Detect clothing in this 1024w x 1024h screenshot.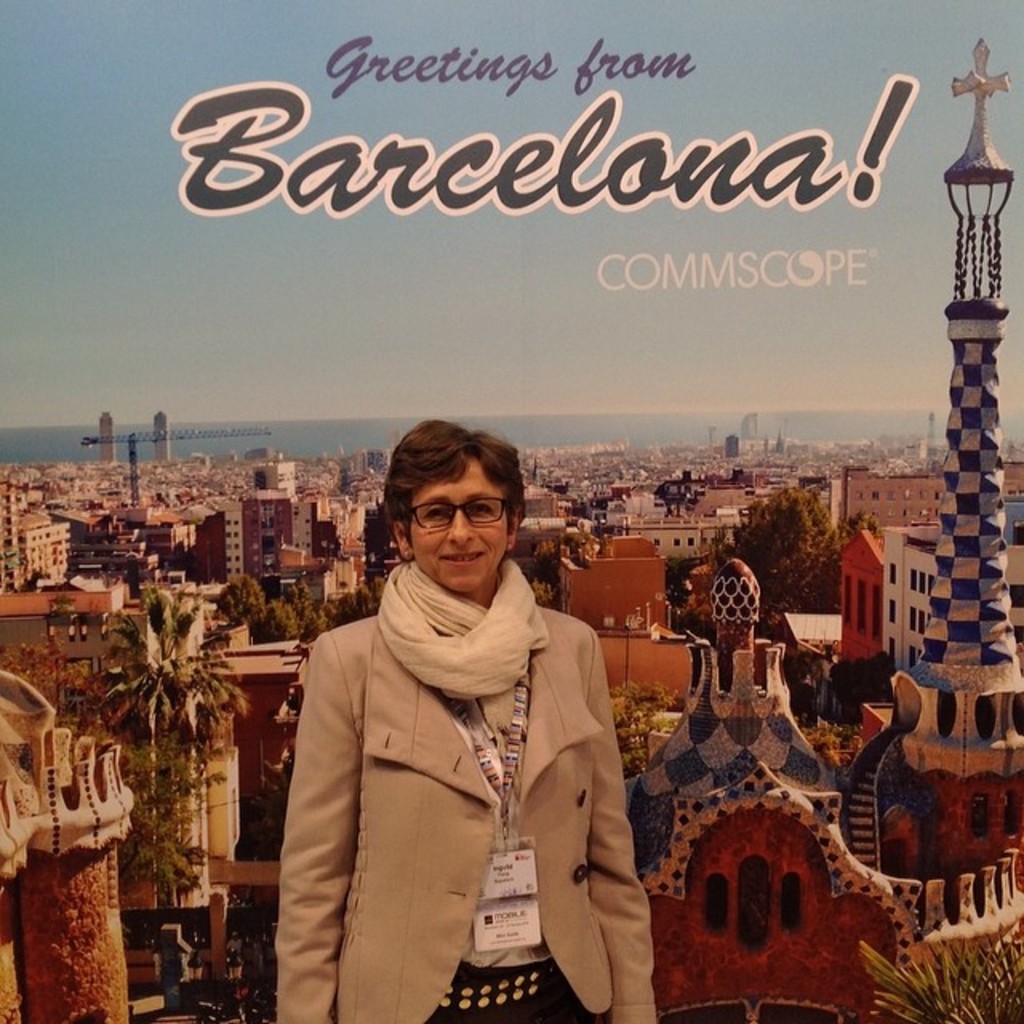
Detection: [left=277, top=606, right=667, bottom=1022].
